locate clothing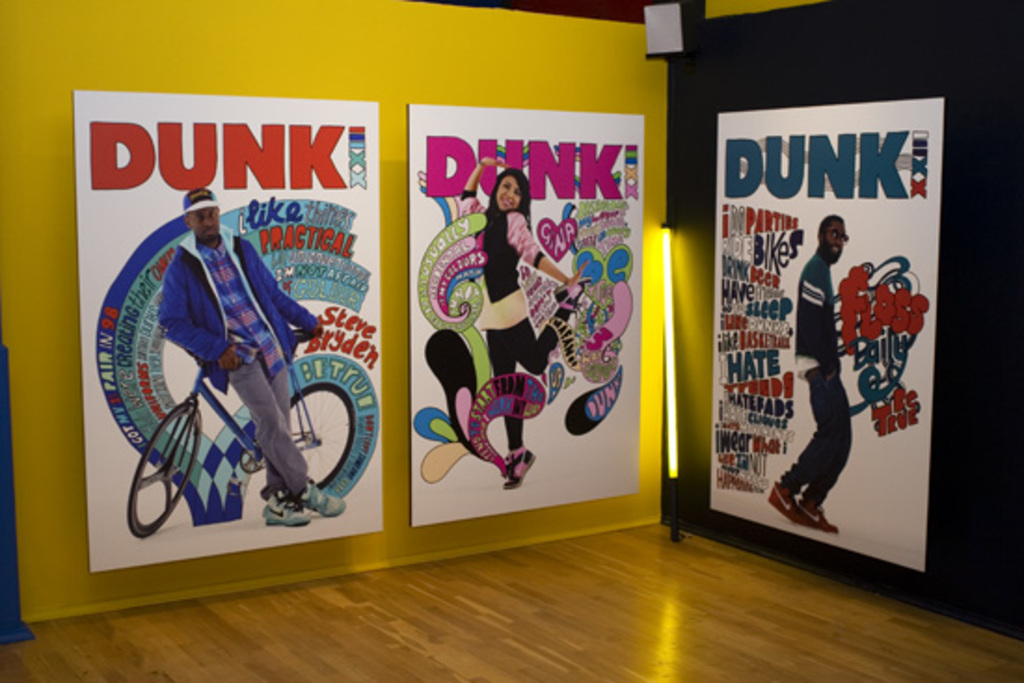
[121,212,317,538]
